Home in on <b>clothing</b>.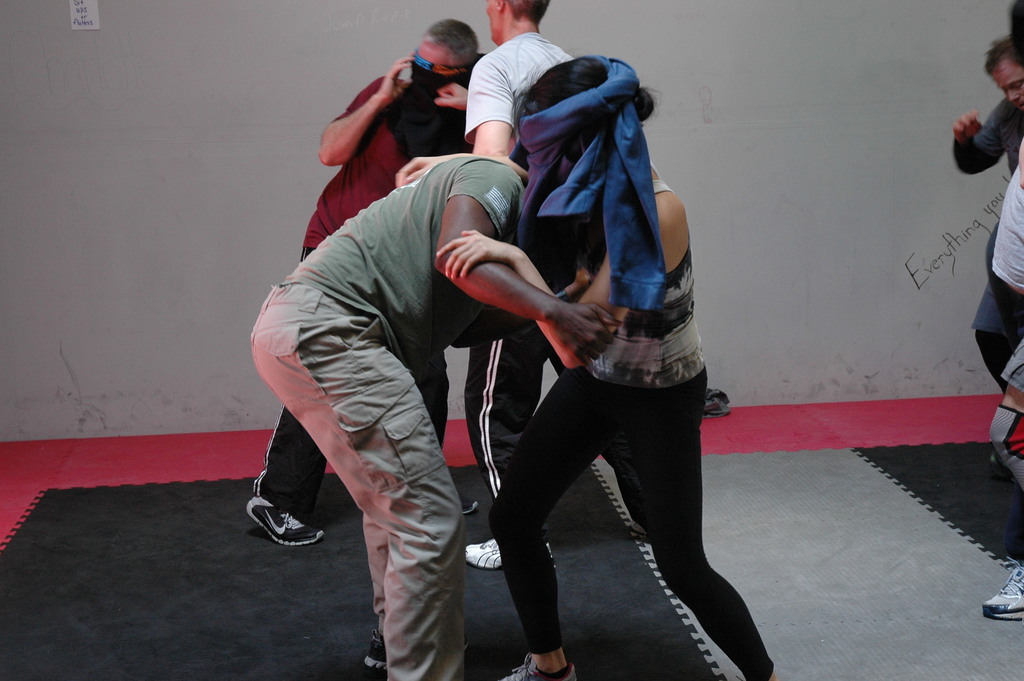
Homed in at box=[488, 51, 773, 680].
